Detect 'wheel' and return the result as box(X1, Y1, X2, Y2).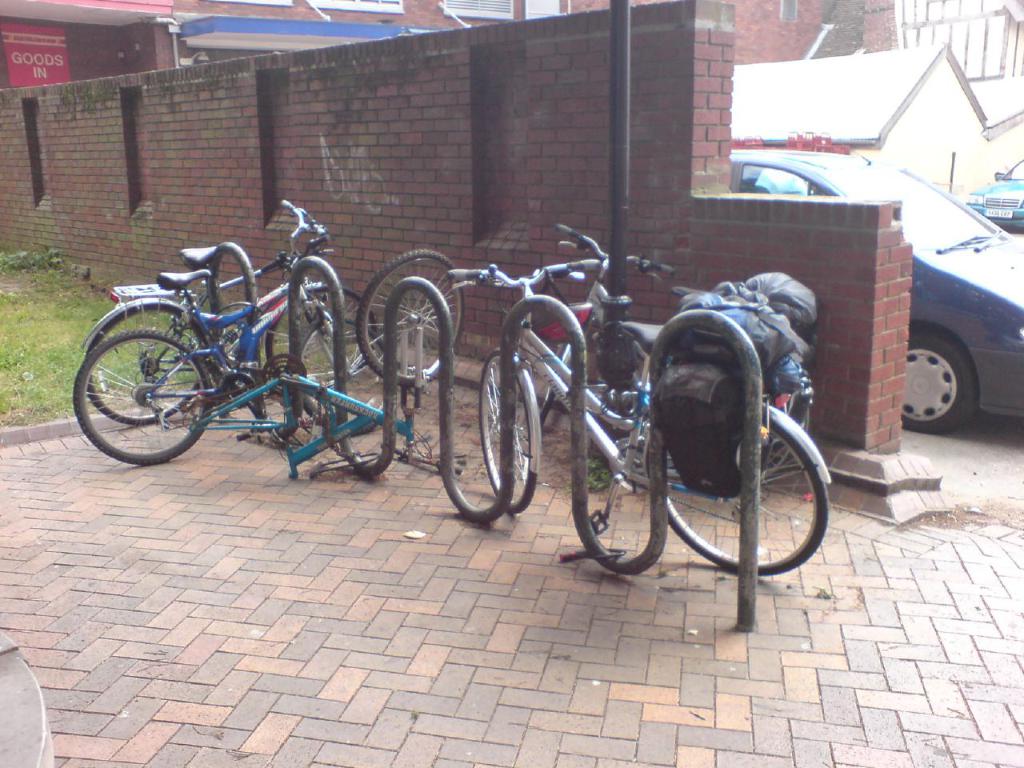
box(262, 285, 375, 394).
